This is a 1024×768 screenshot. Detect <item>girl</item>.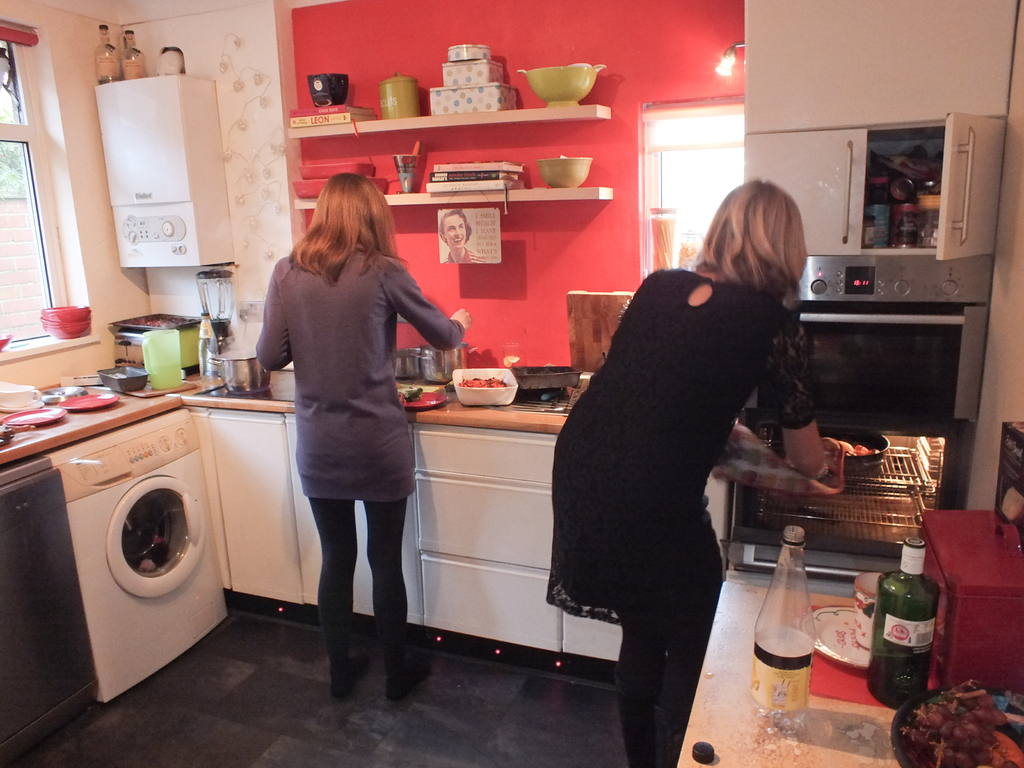
crop(544, 180, 830, 765).
